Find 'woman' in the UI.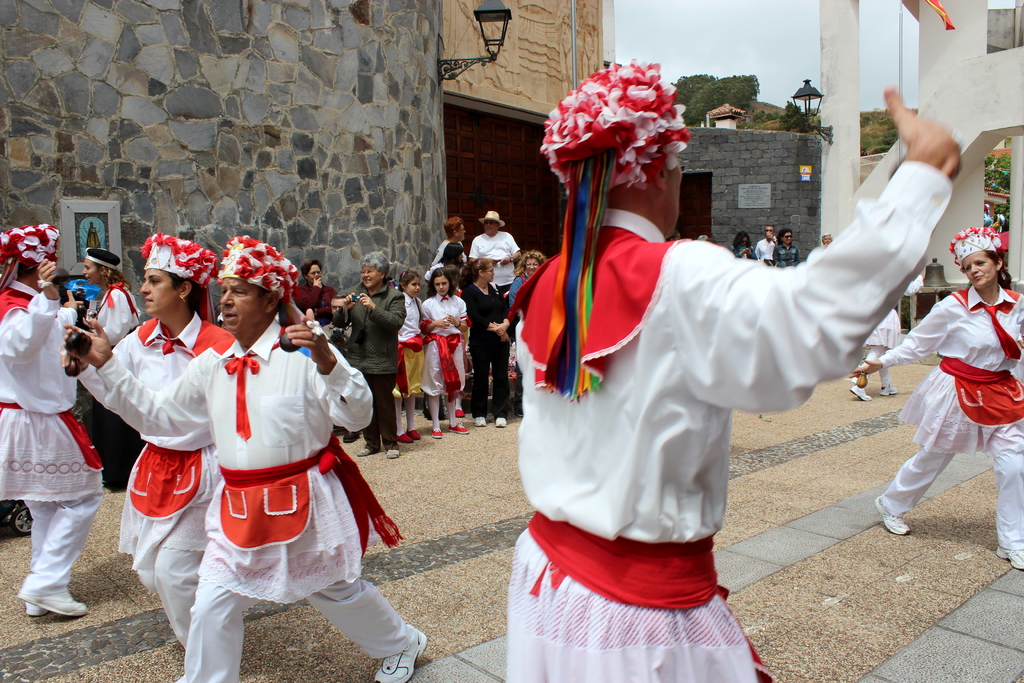
UI element at 775/231/803/274.
